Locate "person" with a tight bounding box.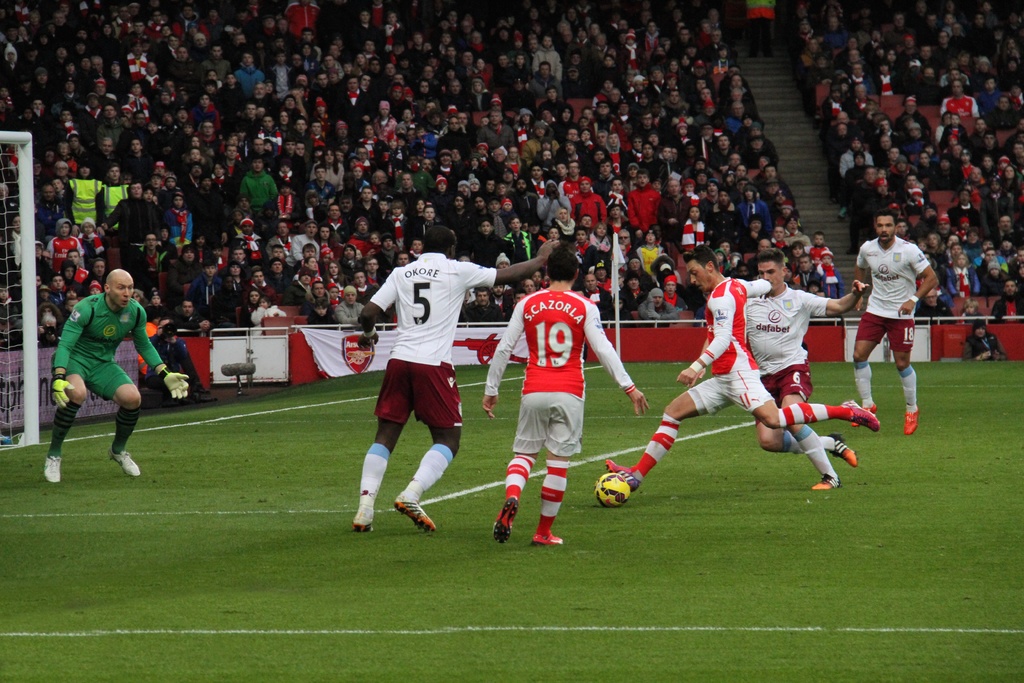
BBox(351, 219, 561, 520).
